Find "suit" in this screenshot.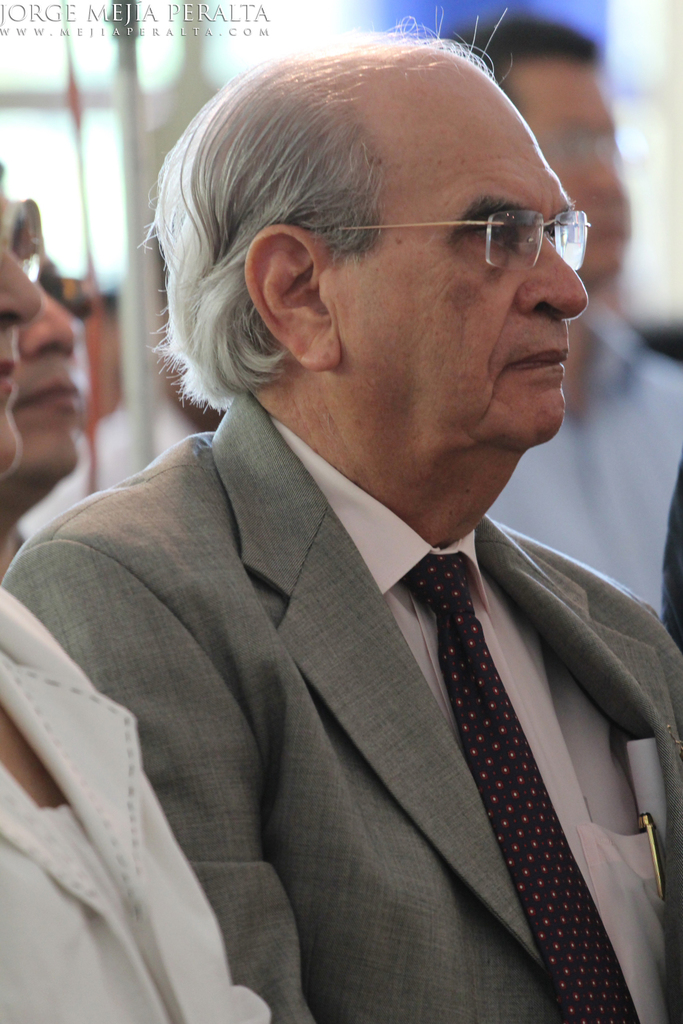
The bounding box for "suit" is [0,582,274,1023].
